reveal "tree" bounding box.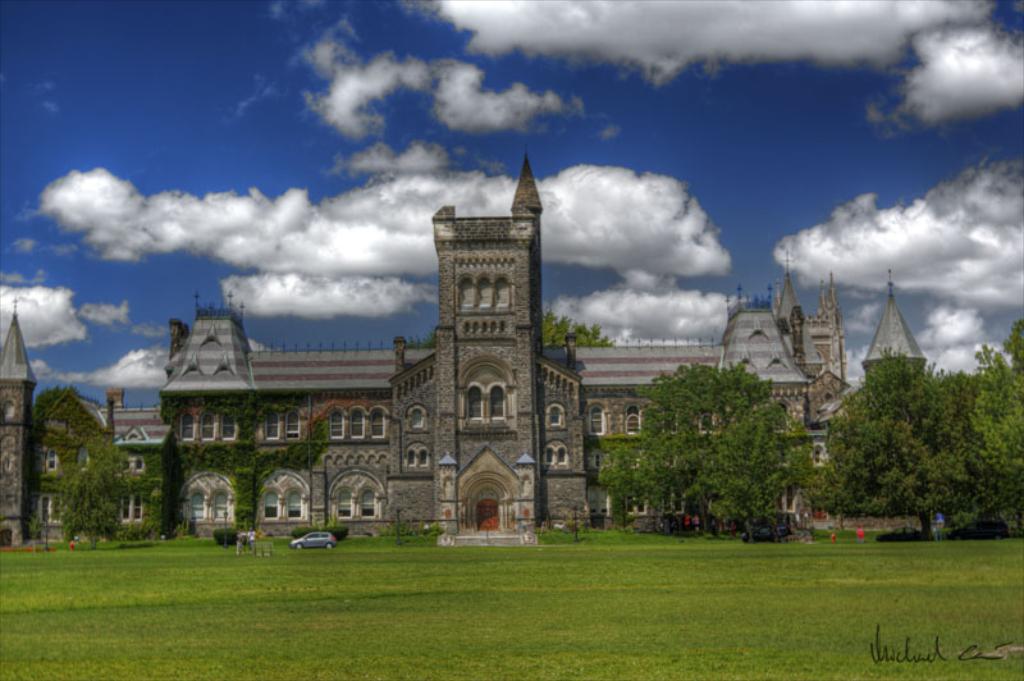
Revealed: rect(602, 439, 646, 527).
